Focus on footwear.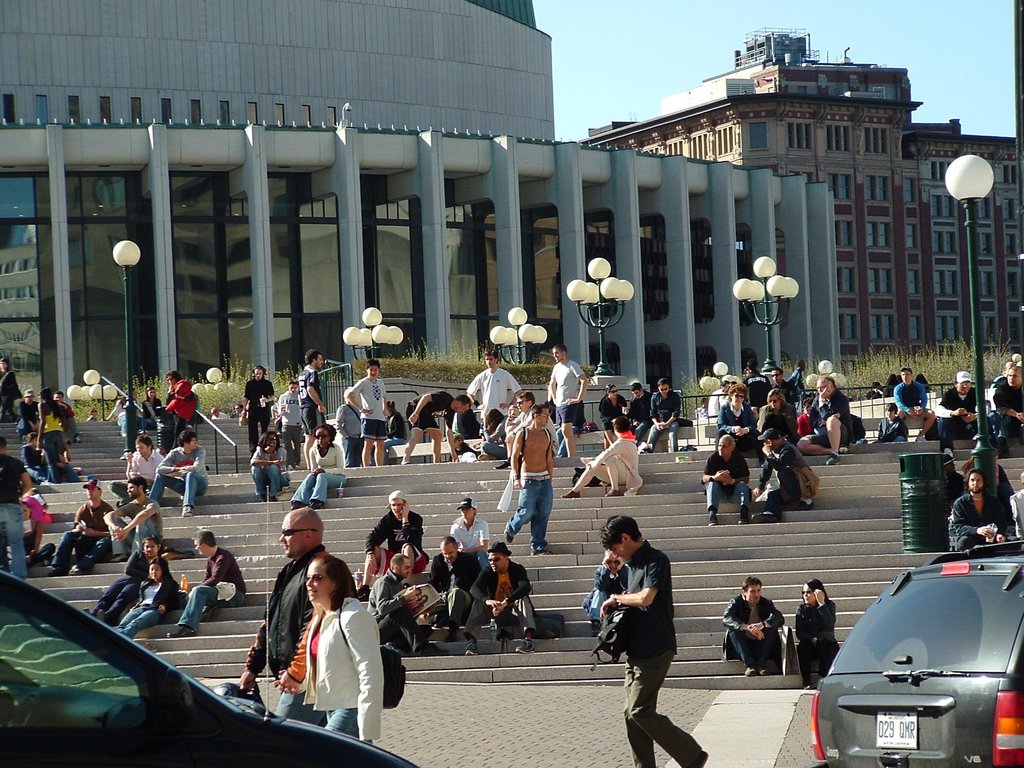
Focused at bbox(531, 547, 554, 555).
